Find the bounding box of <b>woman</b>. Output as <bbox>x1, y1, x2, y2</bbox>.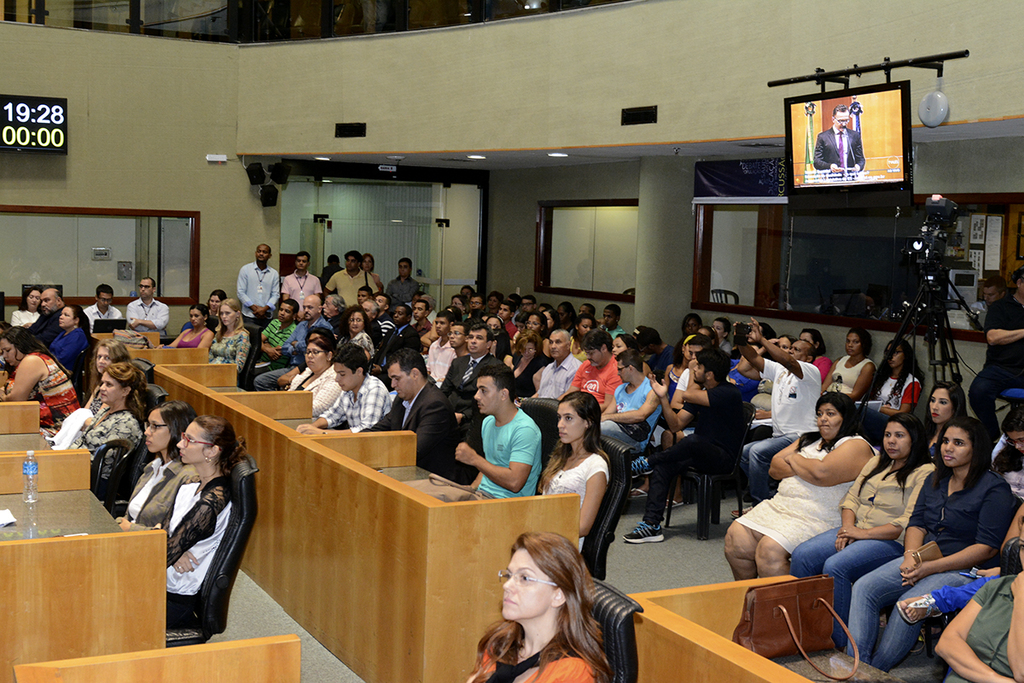
<bbox>202, 289, 224, 324</bbox>.
